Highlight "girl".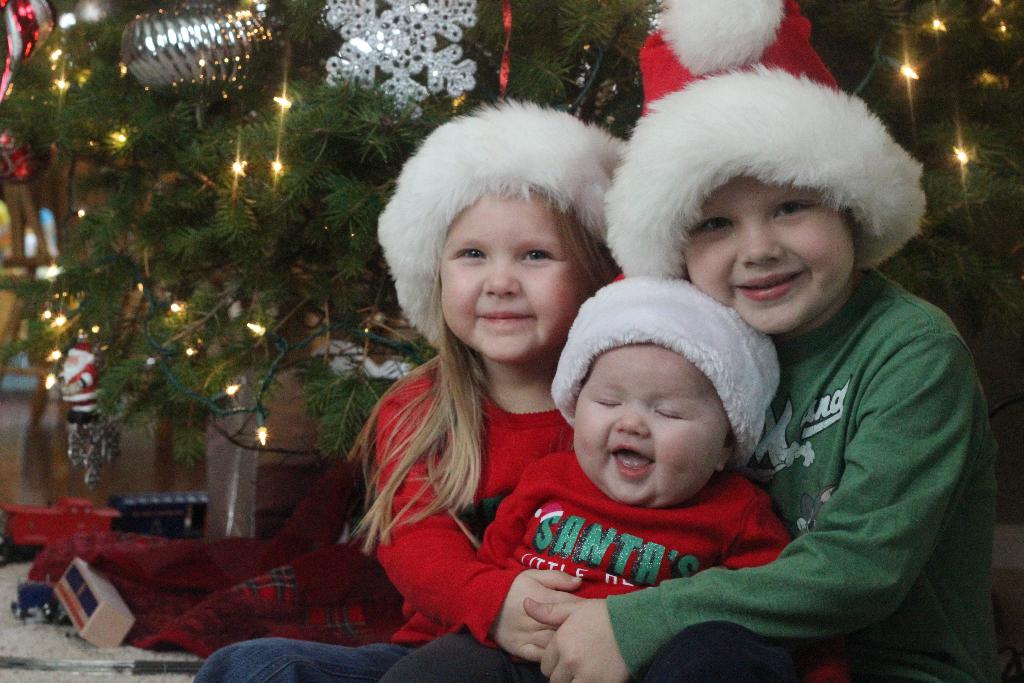
Highlighted region: [381,267,799,682].
